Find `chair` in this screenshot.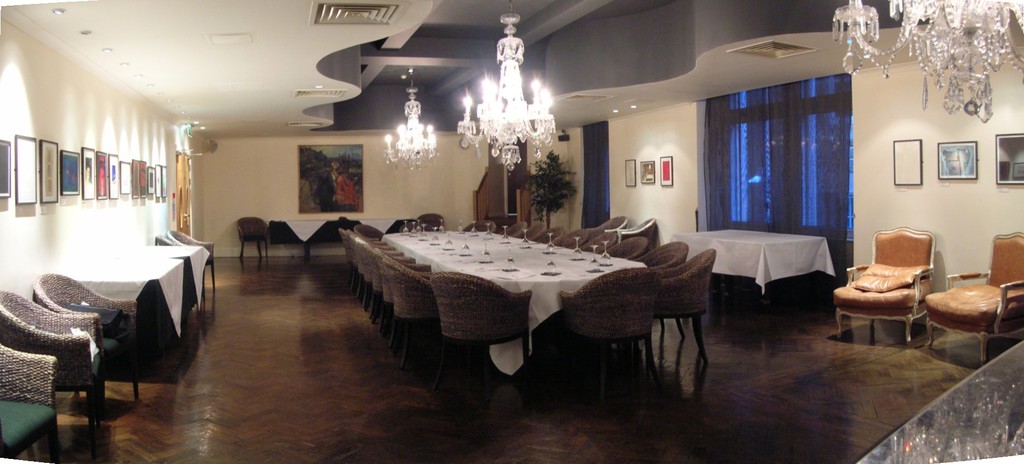
The bounding box for `chair` is detection(926, 233, 1023, 363).
